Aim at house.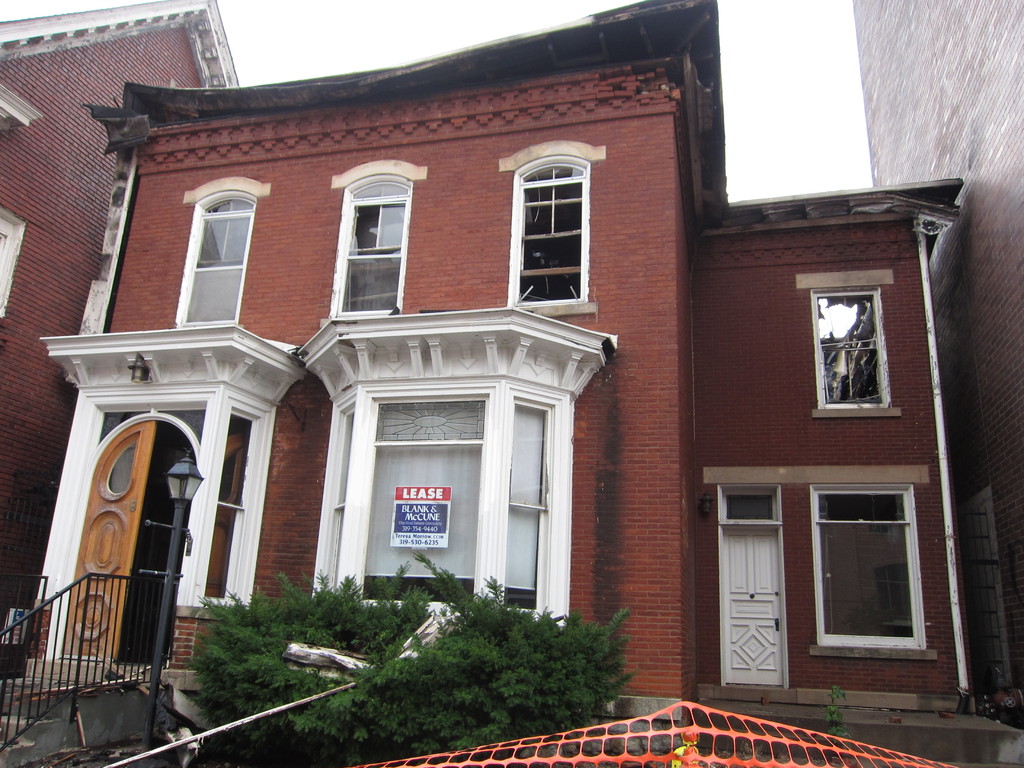
Aimed at l=31, t=0, r=975, b=723.
